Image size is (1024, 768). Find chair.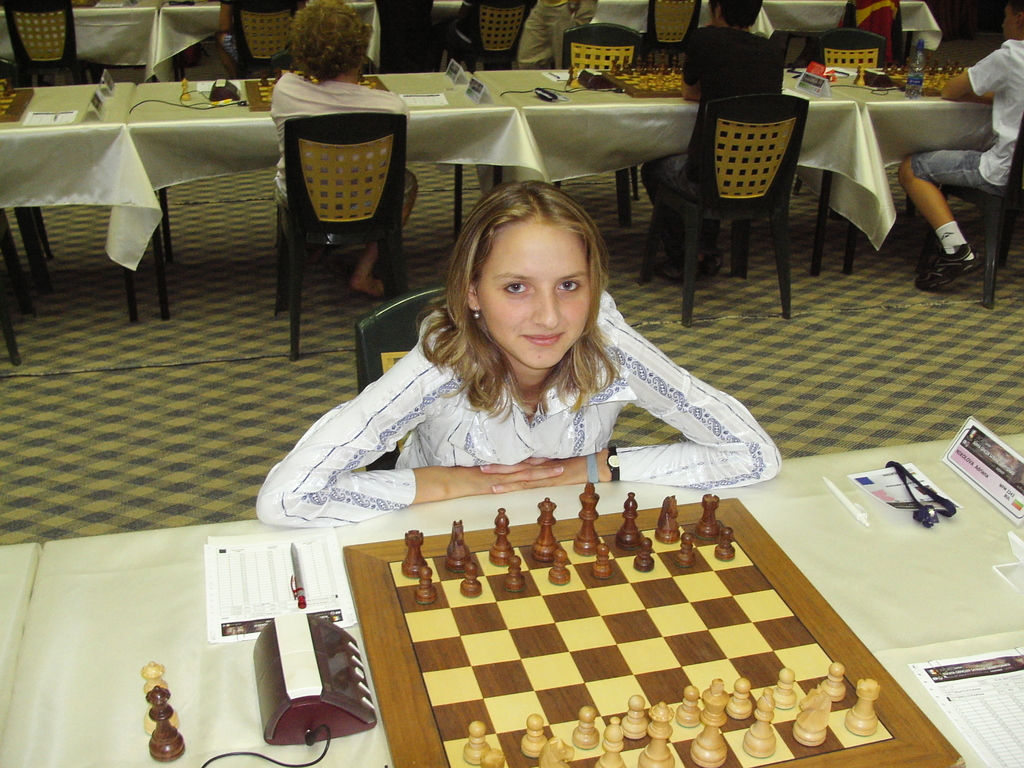
locate(355, 285, 452, 468).
